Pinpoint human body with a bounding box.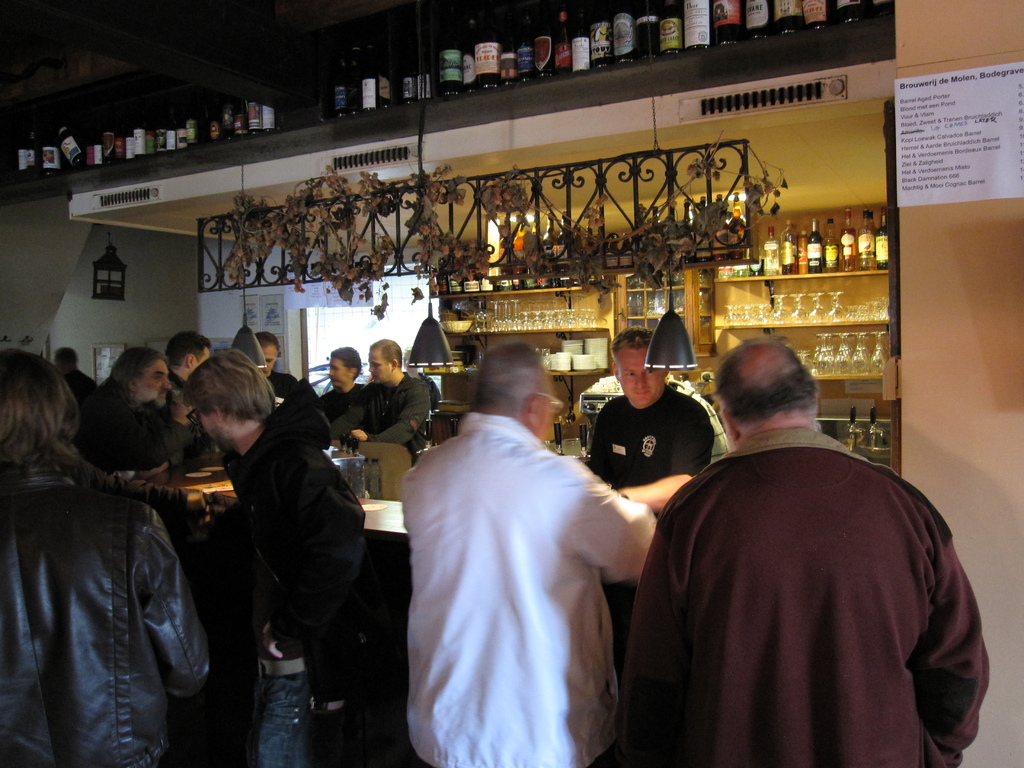
pyautogui.locateOnScreen(65, 373, 101, 404).
